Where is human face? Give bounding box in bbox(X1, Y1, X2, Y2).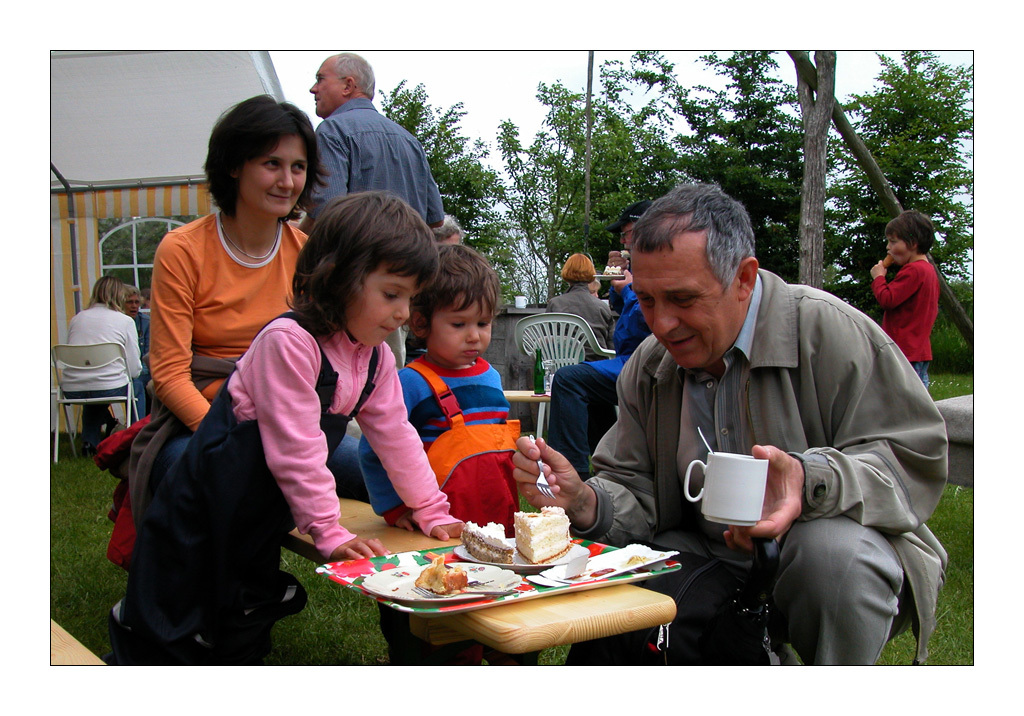
bbox(622, 227, 635, 251).
